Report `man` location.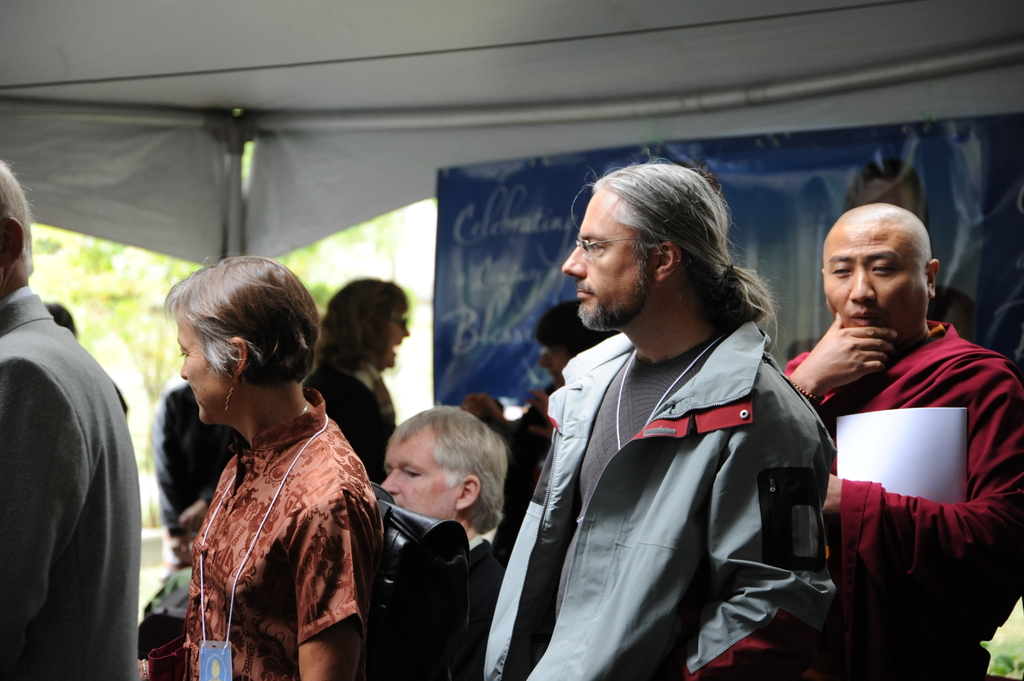
Report: 0, 156, 144, 680.
